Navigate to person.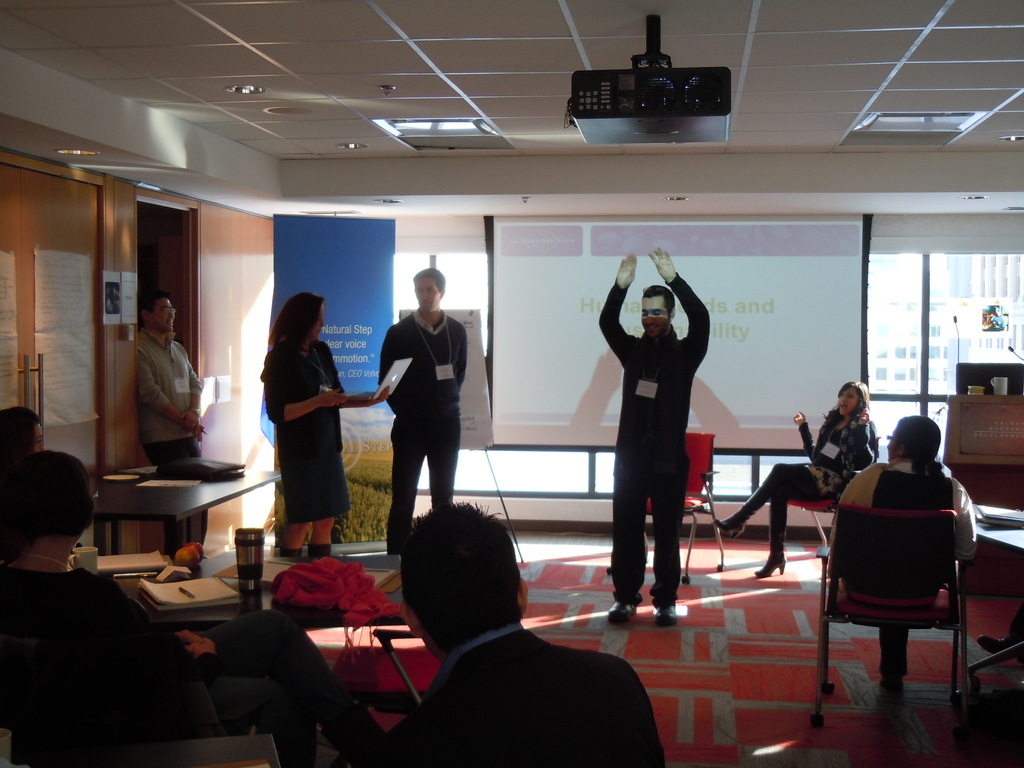
Navigation target: 136:289:210:569.
